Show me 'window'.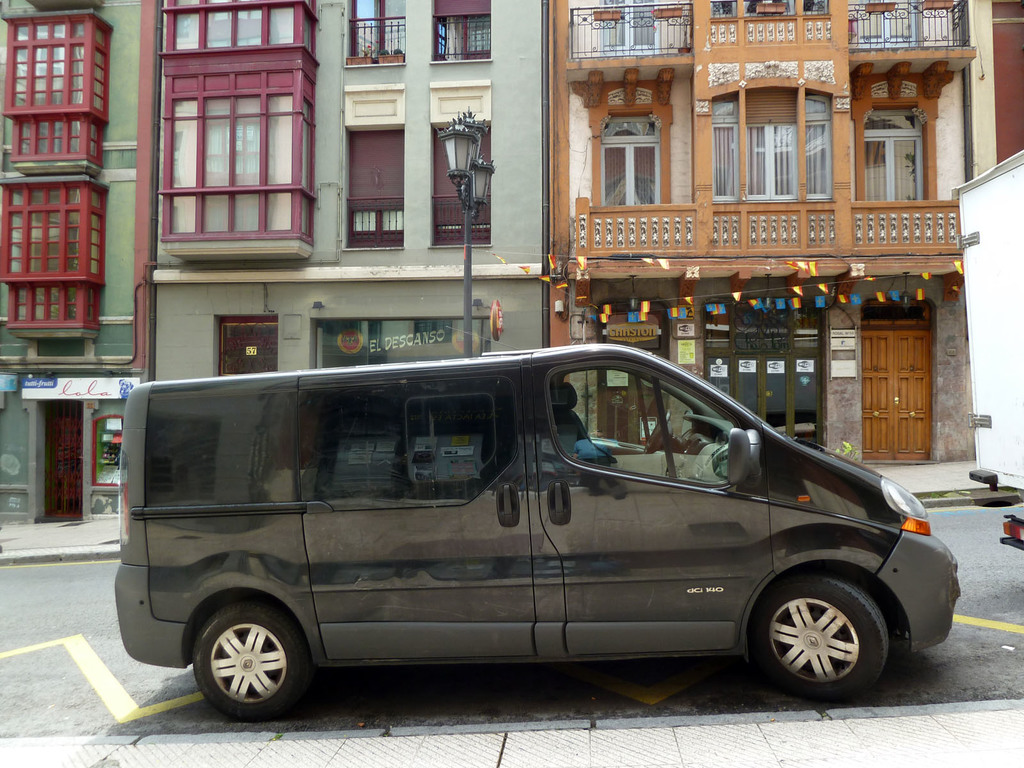
'window' is here: <bbox>2, 185, 80, 276</bbox>.
